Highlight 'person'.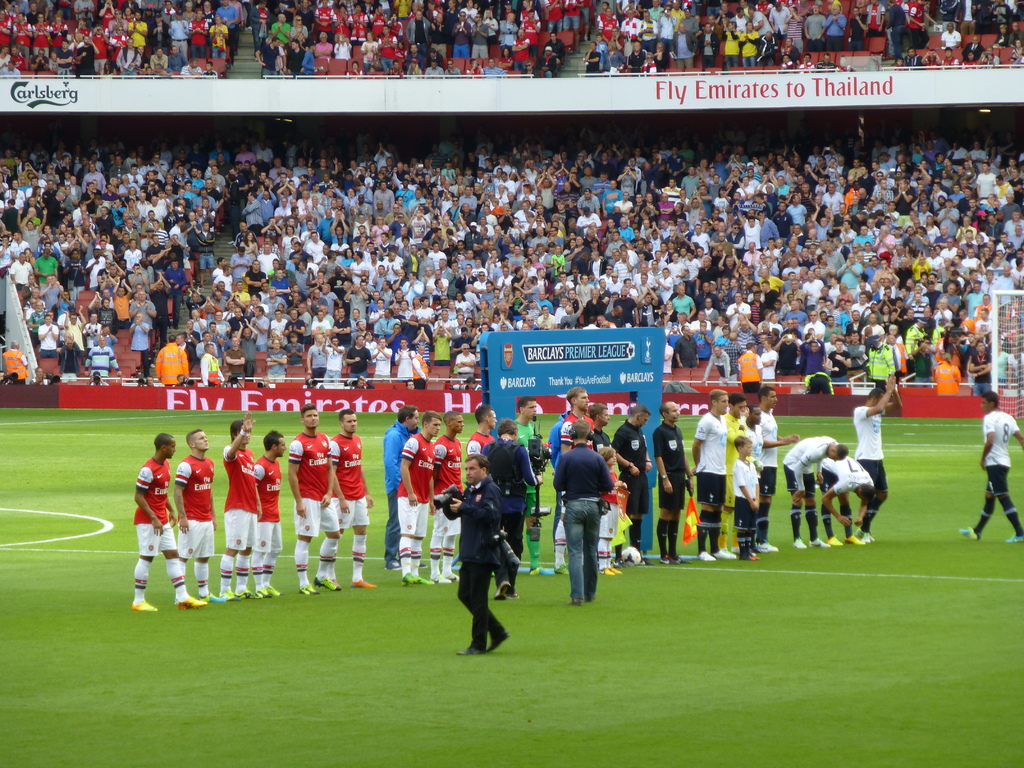
Highlighted region: (left=483, top=419, right=540, bottom=604).
